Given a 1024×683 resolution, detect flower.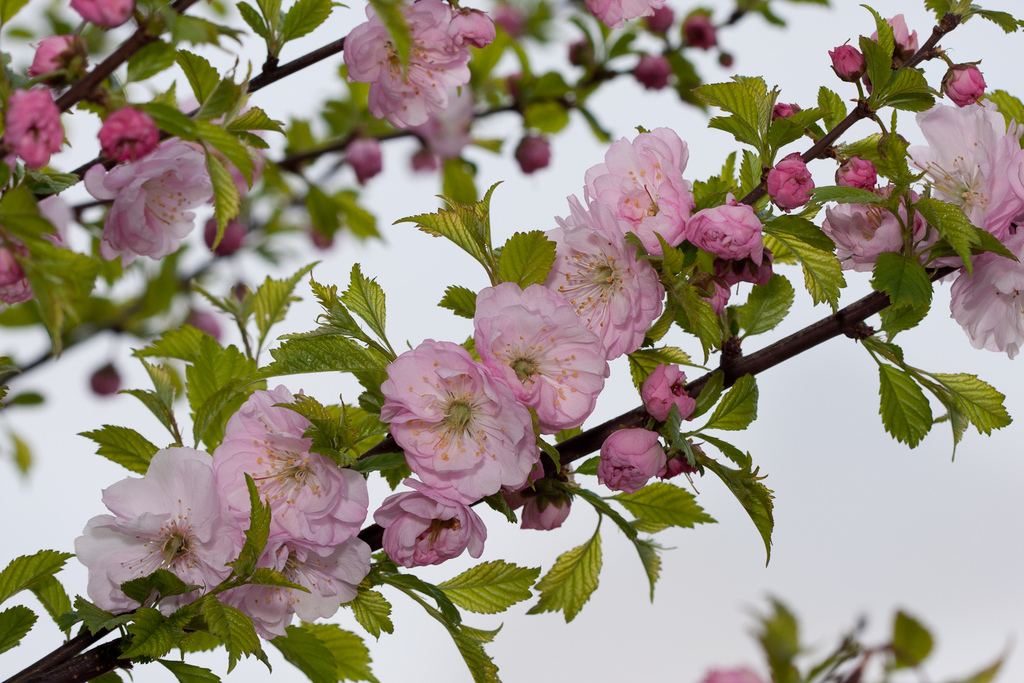
{"x1": 600, "y1": 422, "x2": 668, "y2": 499}.
